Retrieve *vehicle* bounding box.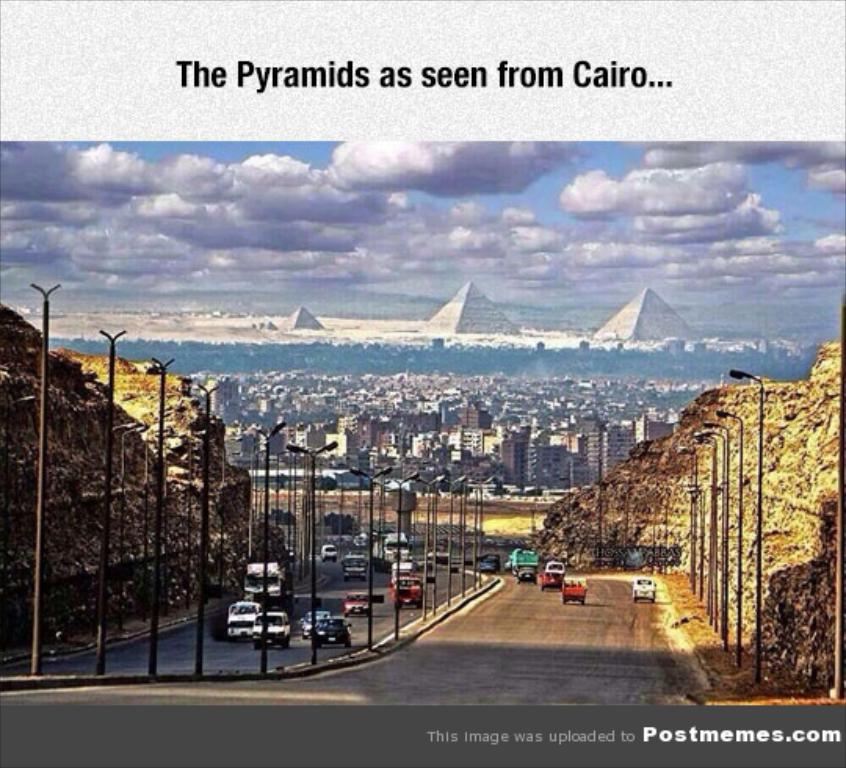
Bounding box: <box>340,589,370,616</box>.
